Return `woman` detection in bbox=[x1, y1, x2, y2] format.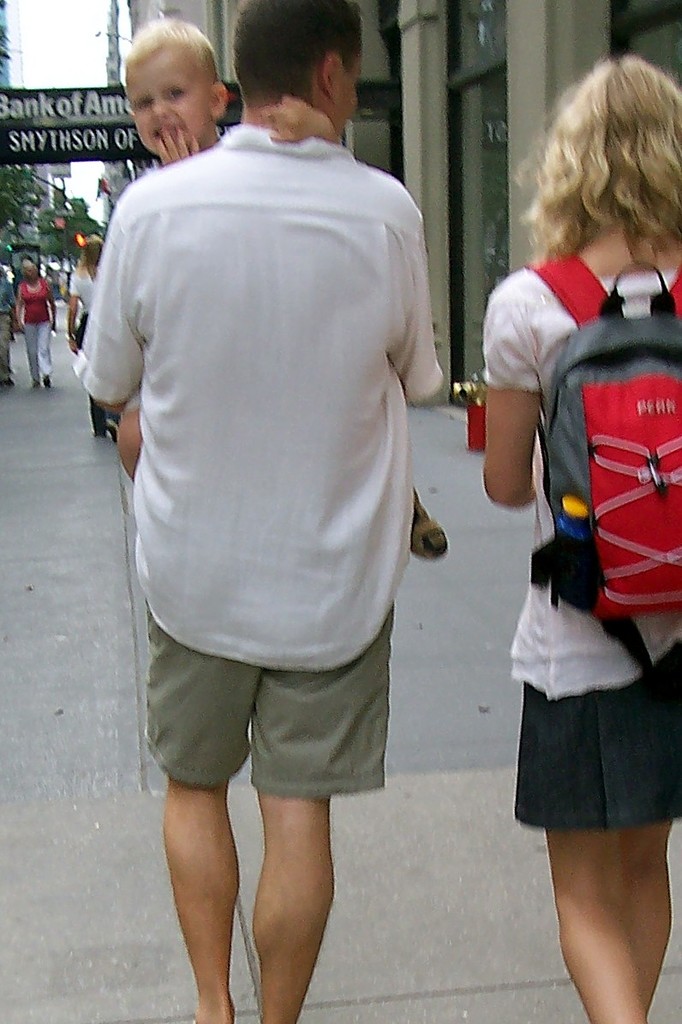
bbox=[19, 263, 56, 392].
